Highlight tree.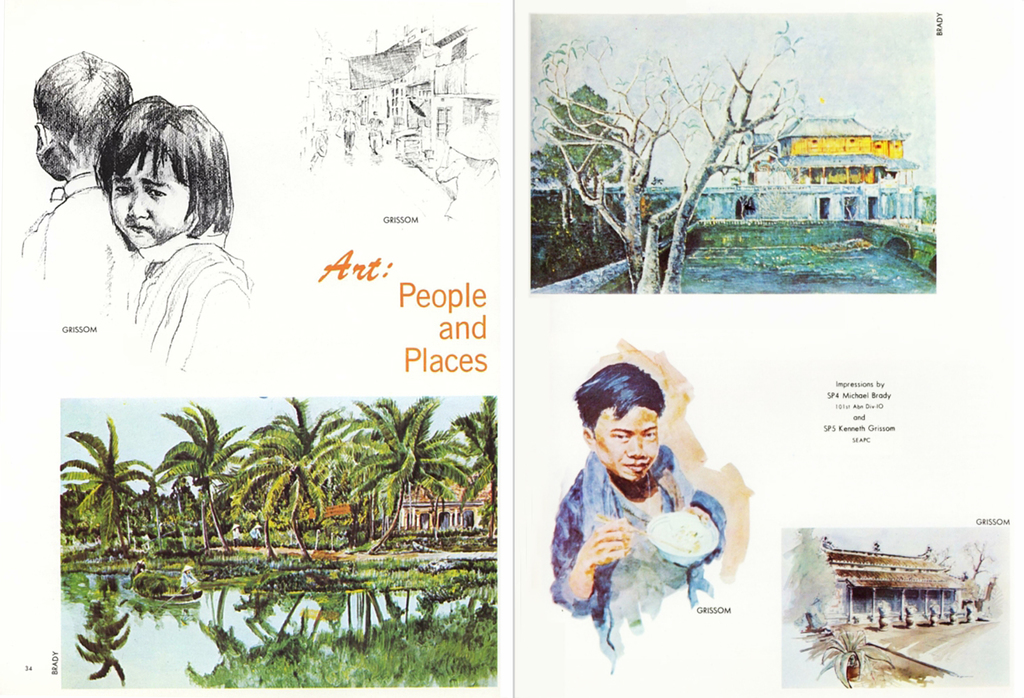
Highlighted region: left=61, top=415, right=161, bottom=565.
